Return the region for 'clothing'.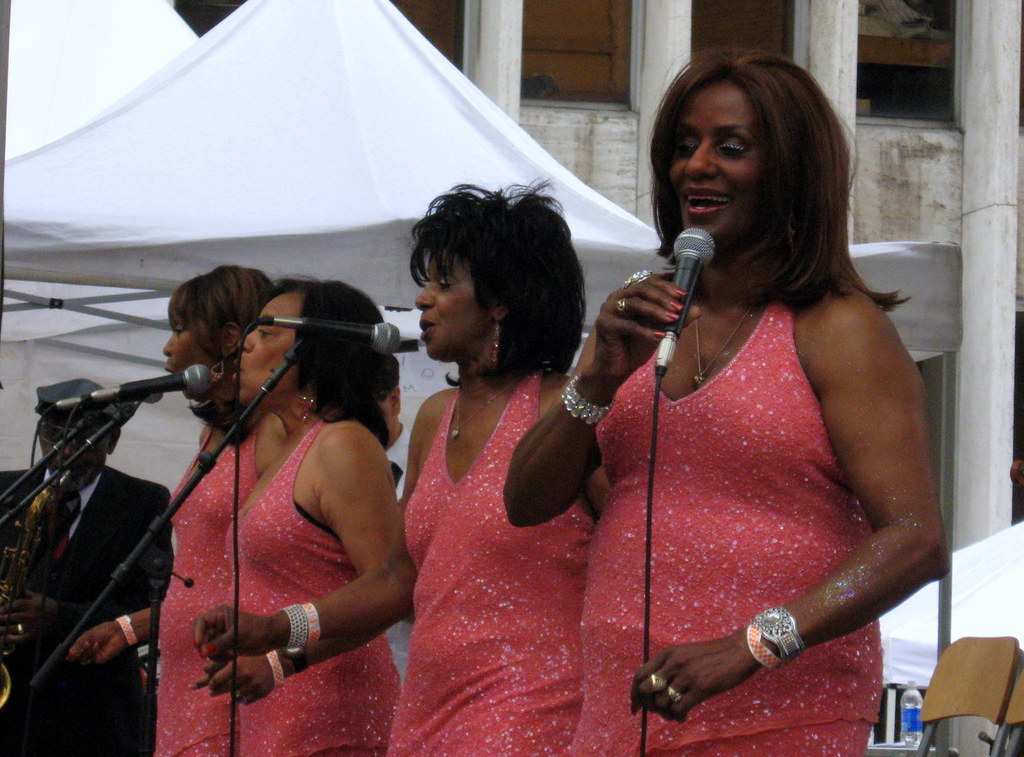
BBox(225, 411, 399, 756).
